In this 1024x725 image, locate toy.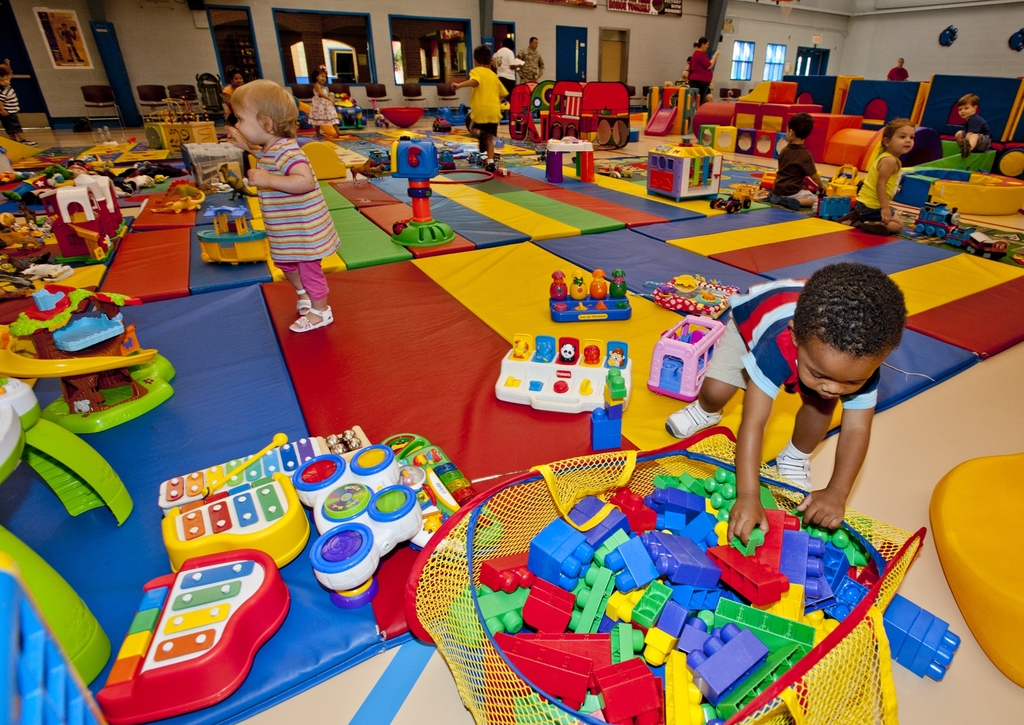
Bounding box: detection(195, 205, 269, 263).
